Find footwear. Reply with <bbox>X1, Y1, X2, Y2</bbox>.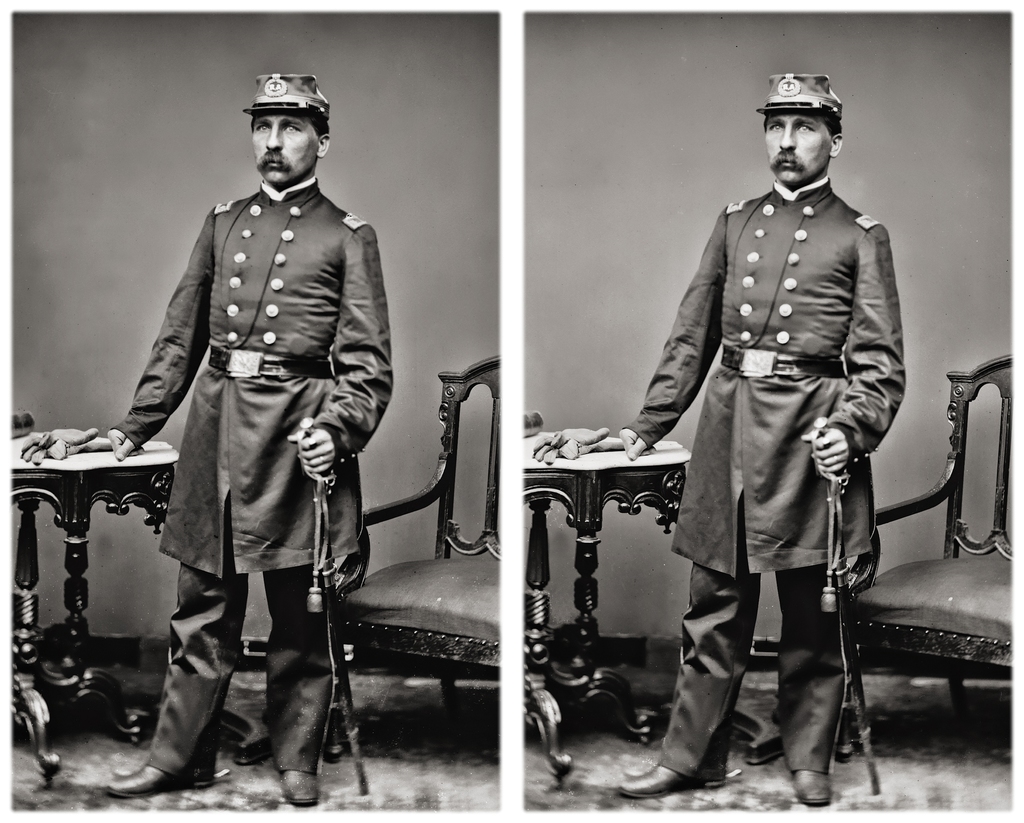
<bbox>103, 758, 198, 794</bbox>.
